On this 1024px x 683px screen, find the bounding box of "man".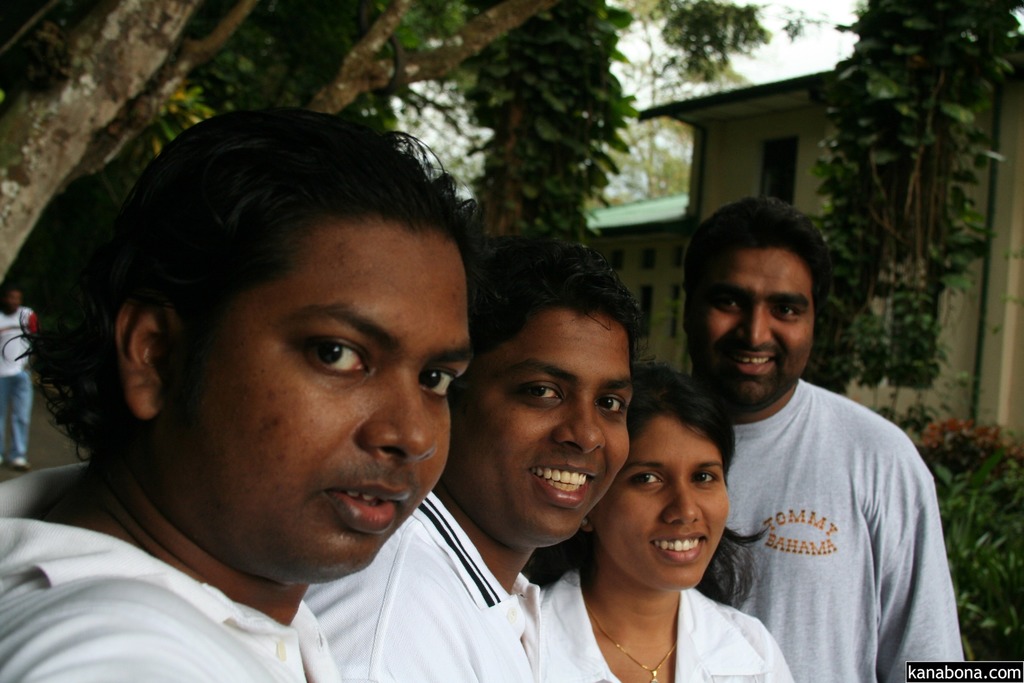
Bounding box: Rect(0, 111, 497, 682).
